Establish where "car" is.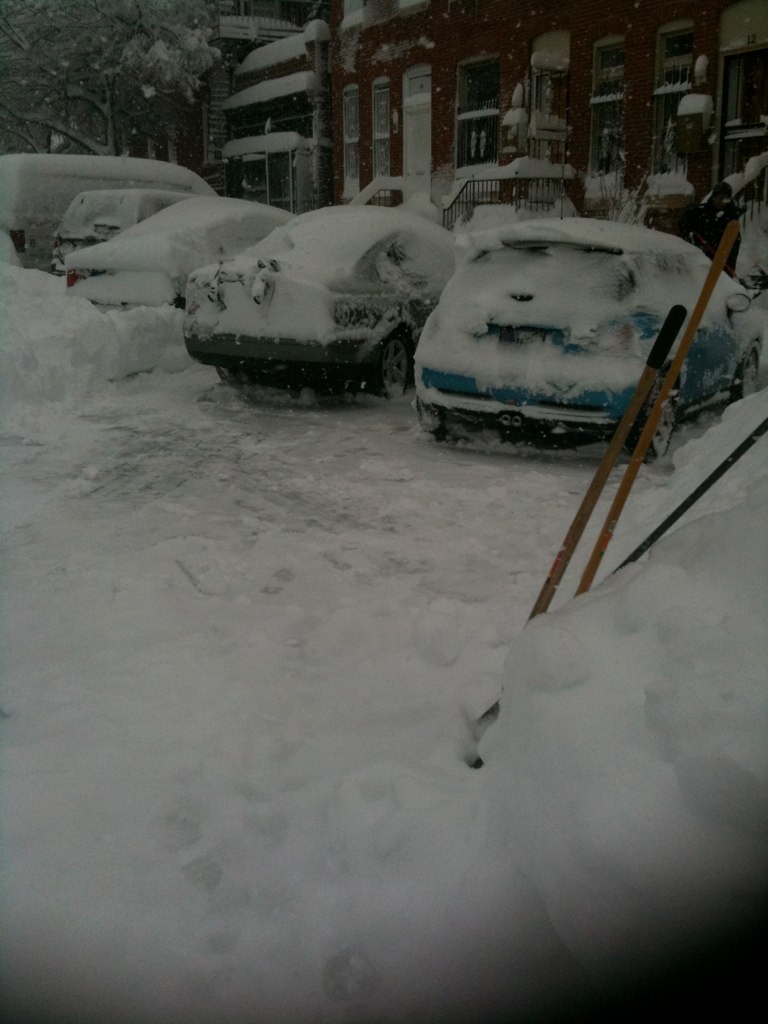
Established at <bbox>63, 199, 315, 313</bbox>.
